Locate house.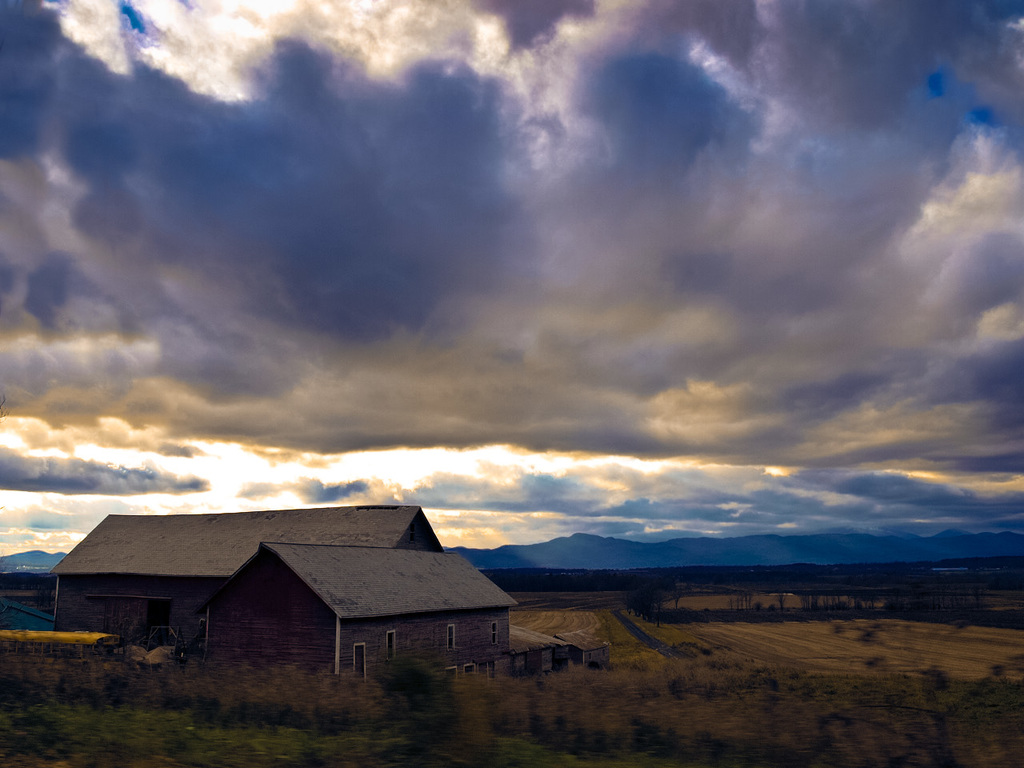
Bounding box: {"left": 50, "top": 505, "right": 443, "bottom": 650}.
